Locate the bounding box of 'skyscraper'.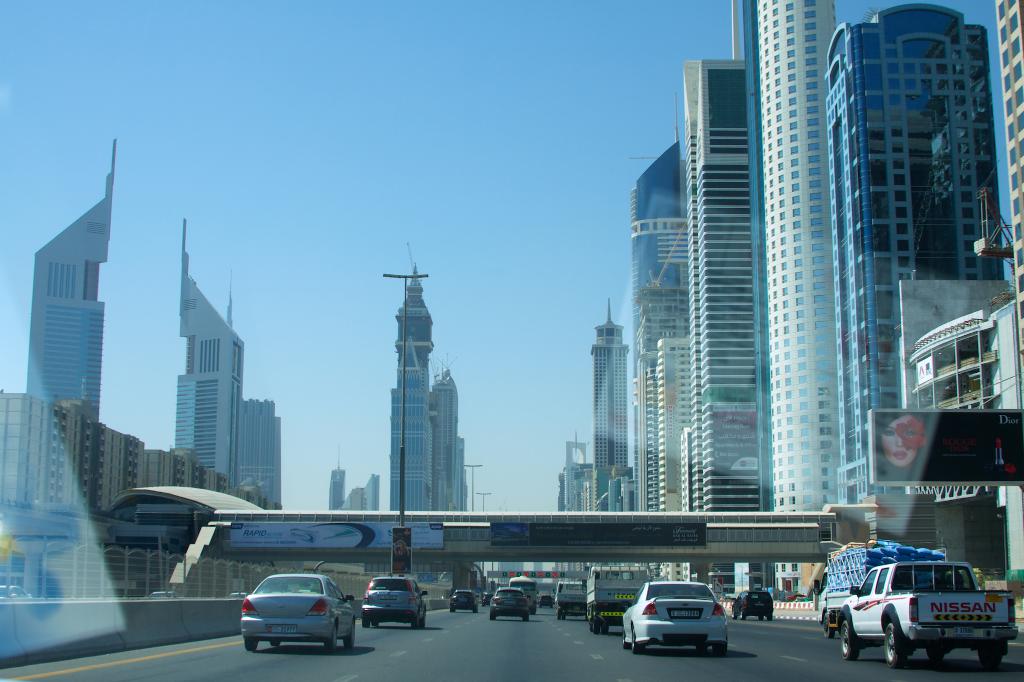
Bounding box: [245, 397, 280, 506].
